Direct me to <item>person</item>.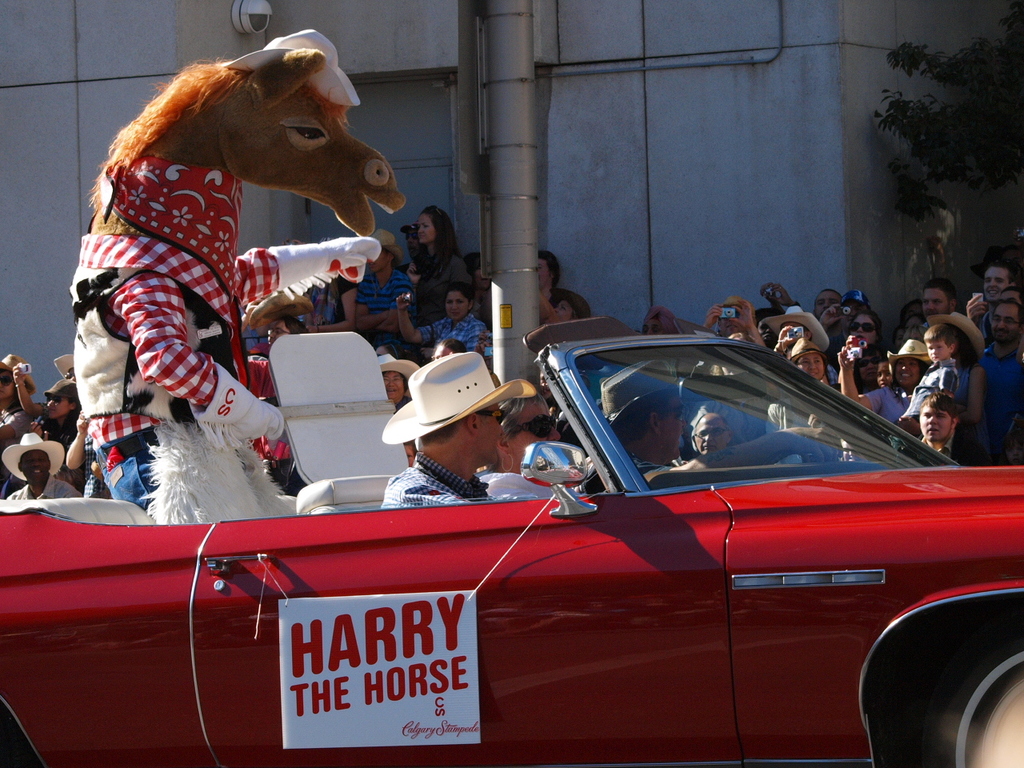
Direction: 850/312/881/348.
